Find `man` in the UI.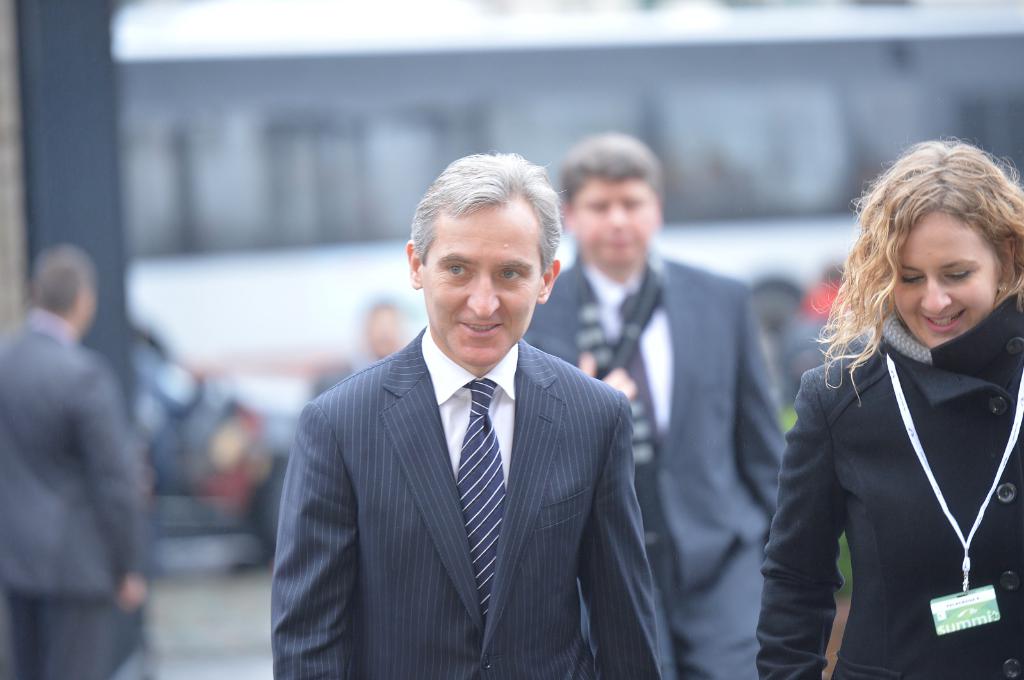
UI element at left=294, top=298, right=397, bottom=397.
